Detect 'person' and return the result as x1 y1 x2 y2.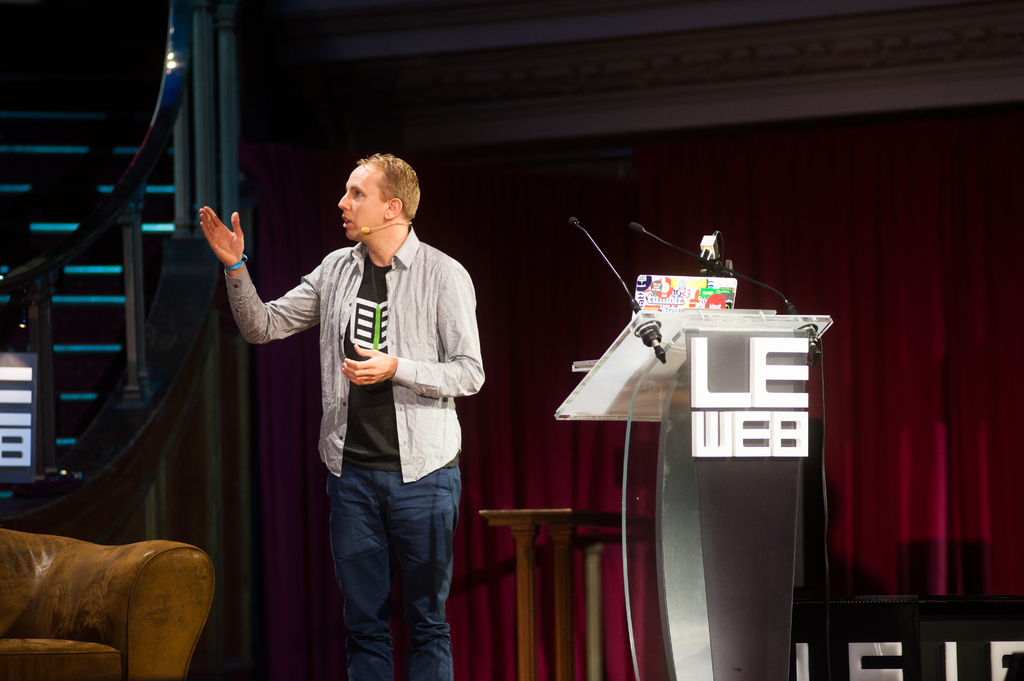
200 156 483 680.
